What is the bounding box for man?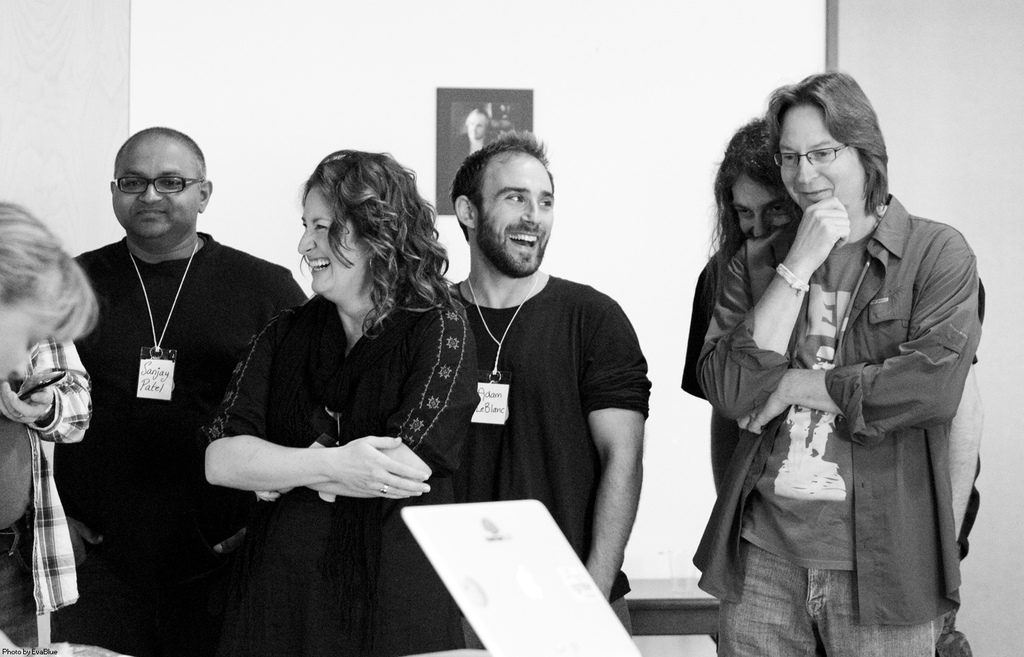
pyautogui.locateOnScreen(78, 123, 305, 656).
